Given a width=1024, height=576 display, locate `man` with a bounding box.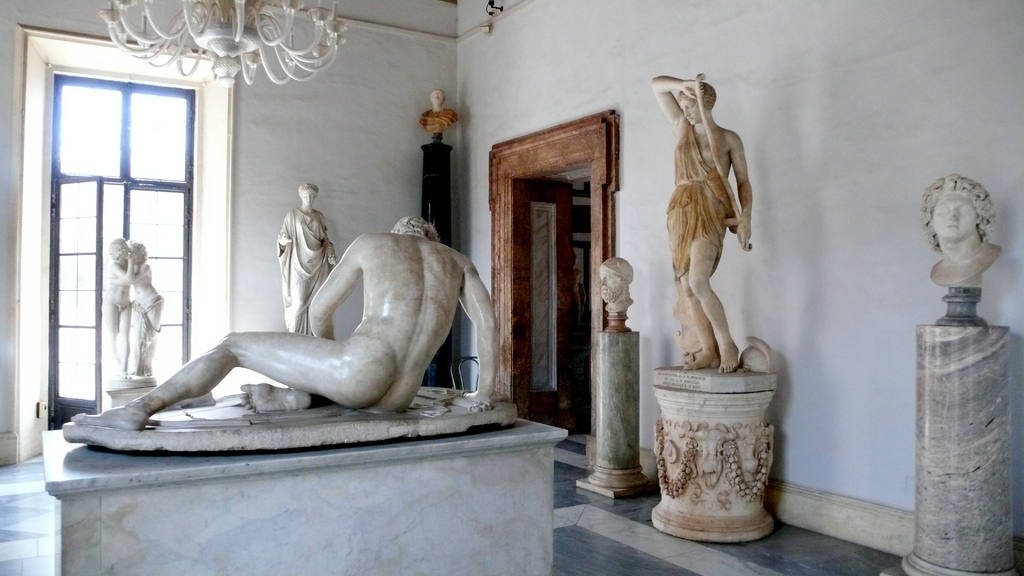
Located: region(419, 90, 457, 129).
